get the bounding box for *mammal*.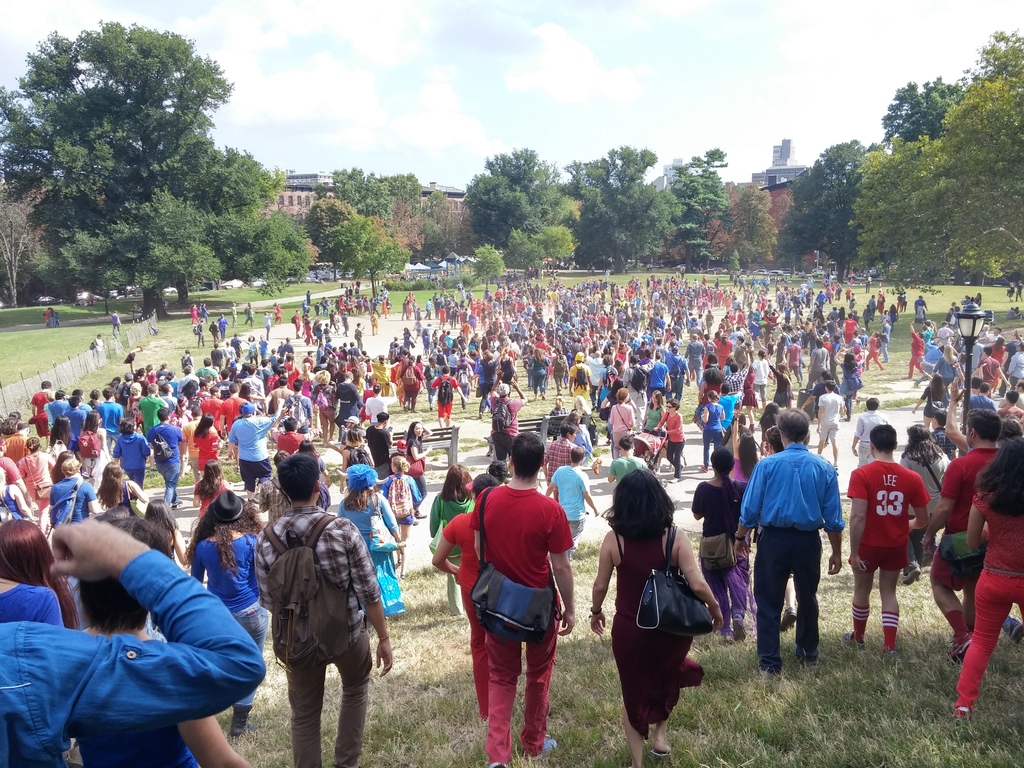
Rect(249, 493, 379, 748).
